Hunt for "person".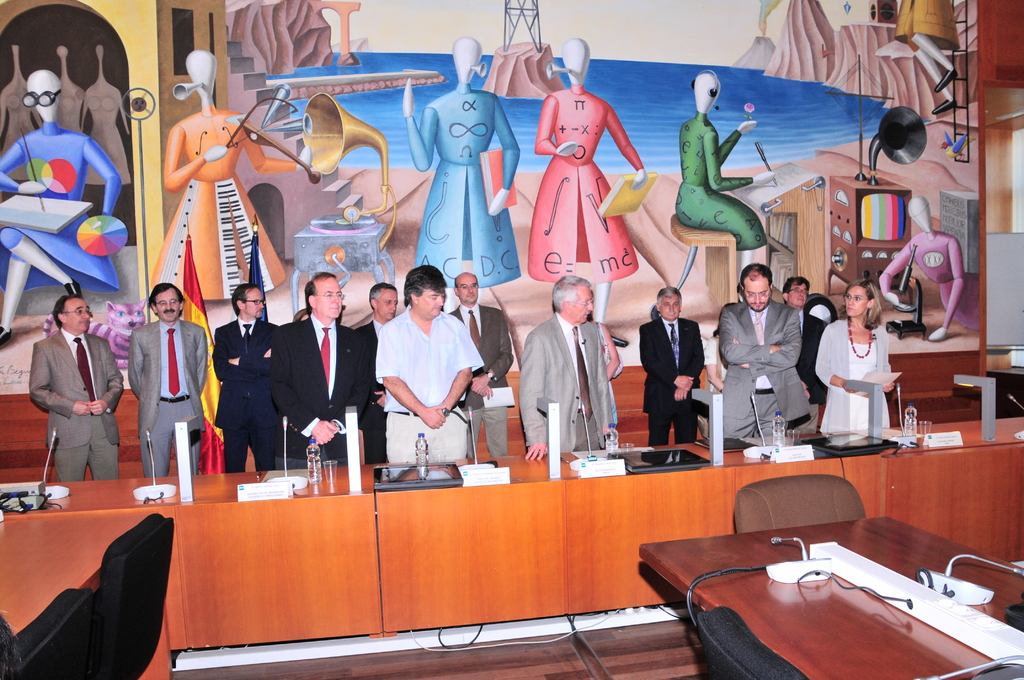
Hunted down at select_region(814, 275, 894, 444).
